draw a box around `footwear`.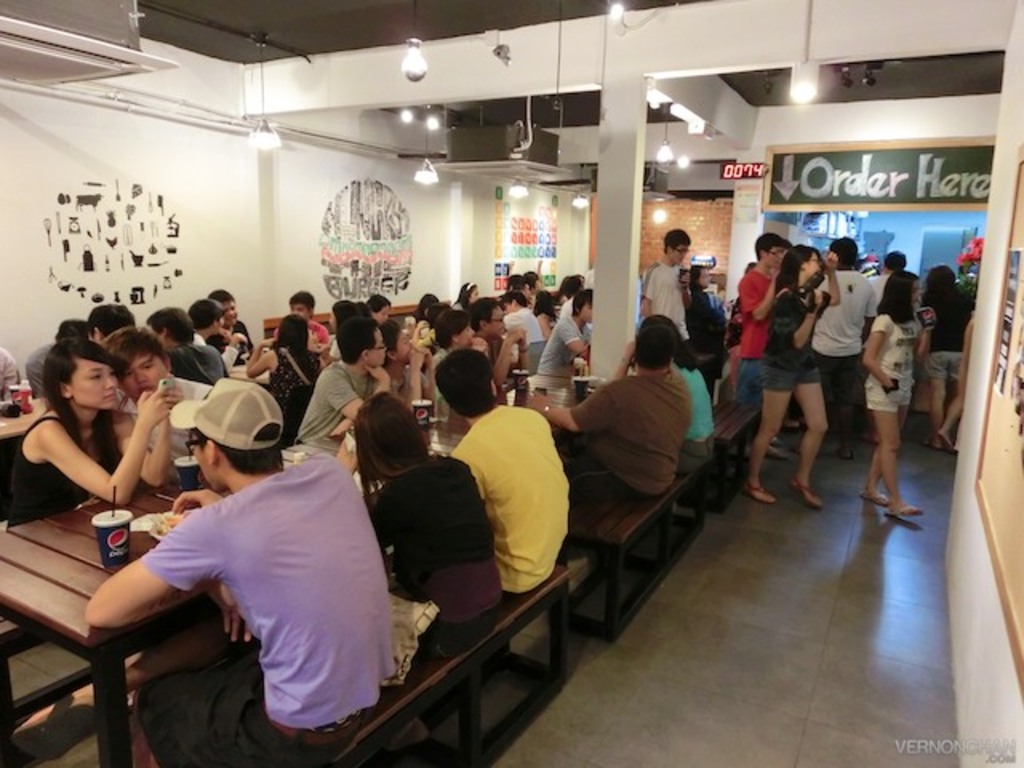
bbox=(883, 506, 923, 515).
